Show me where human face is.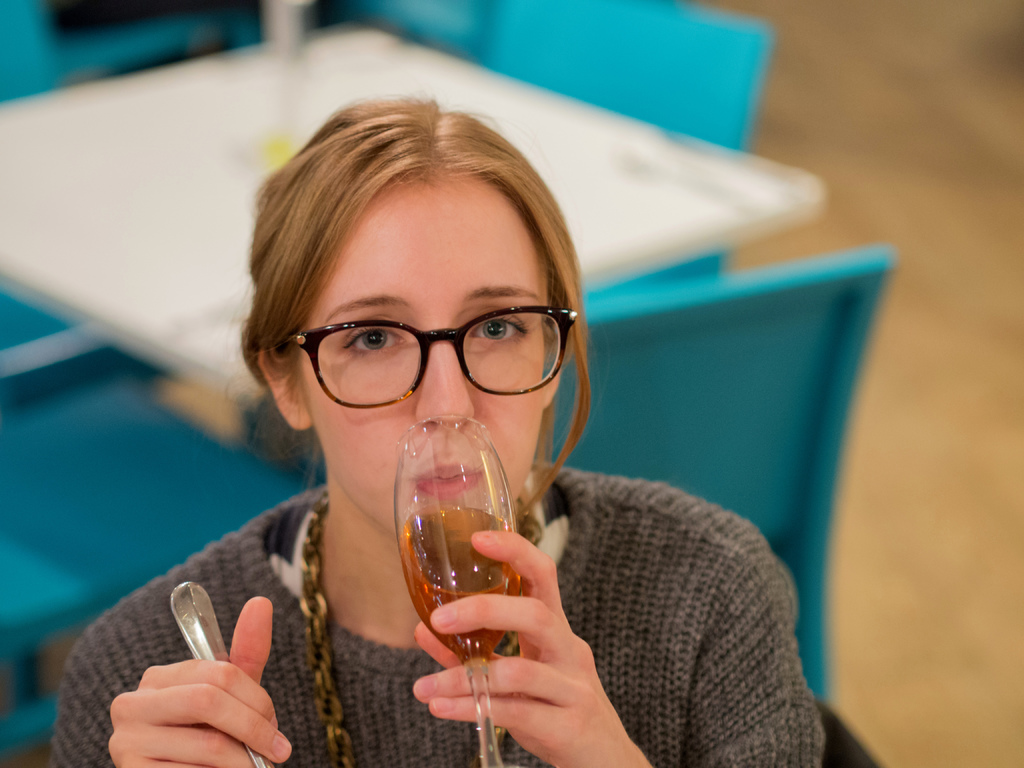
human face is at (300, 168, 544, 545).
